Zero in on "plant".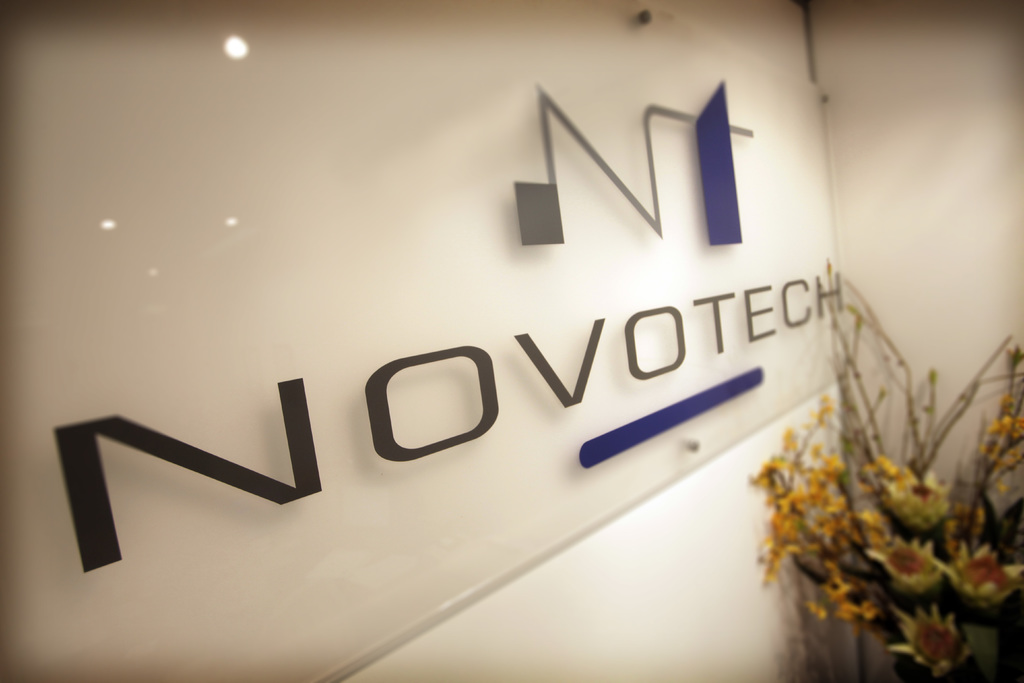
Zeroed in: (x1=746, y1=282, x2=1023, y2=658).
